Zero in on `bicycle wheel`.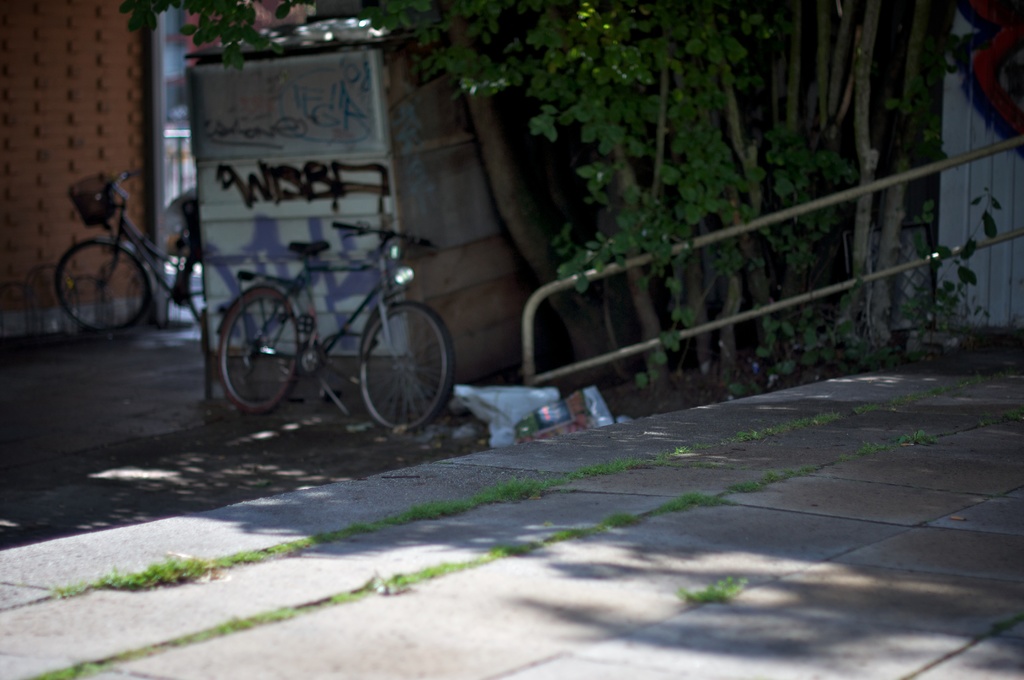
Zeroed in: {"x1": 344, "y1": 289, "x2": 444, "y2": 429}.
